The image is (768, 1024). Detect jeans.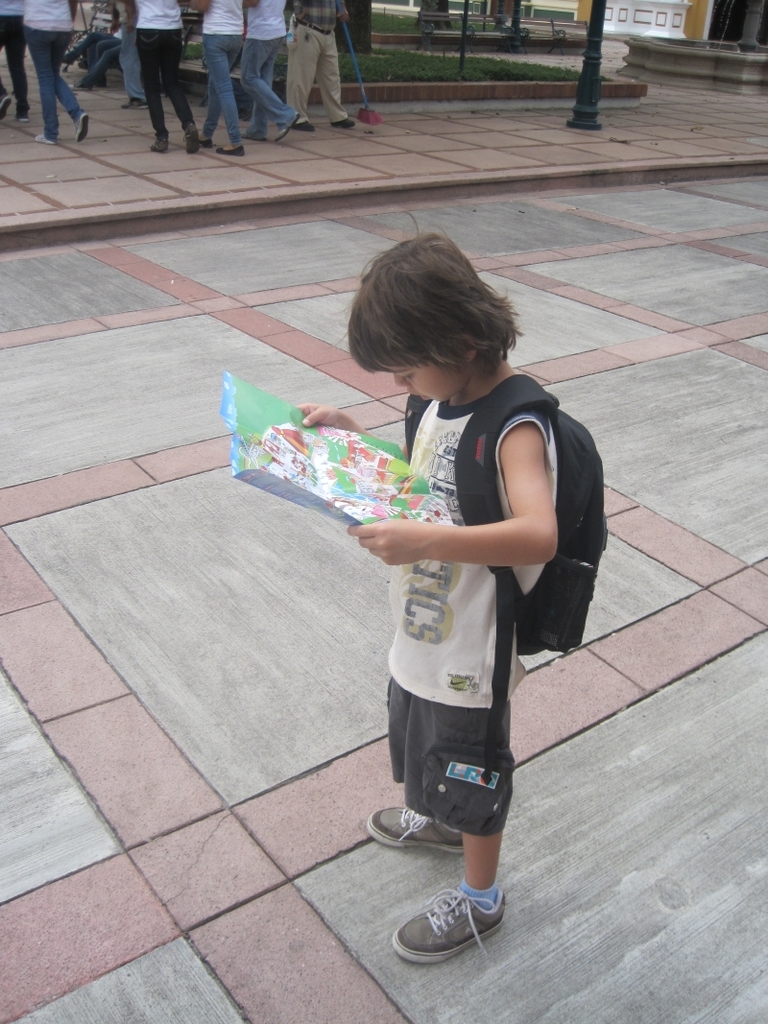
Detection: {"x1": 112, "y1": 29, "x2": 139, "y2": 100}.
